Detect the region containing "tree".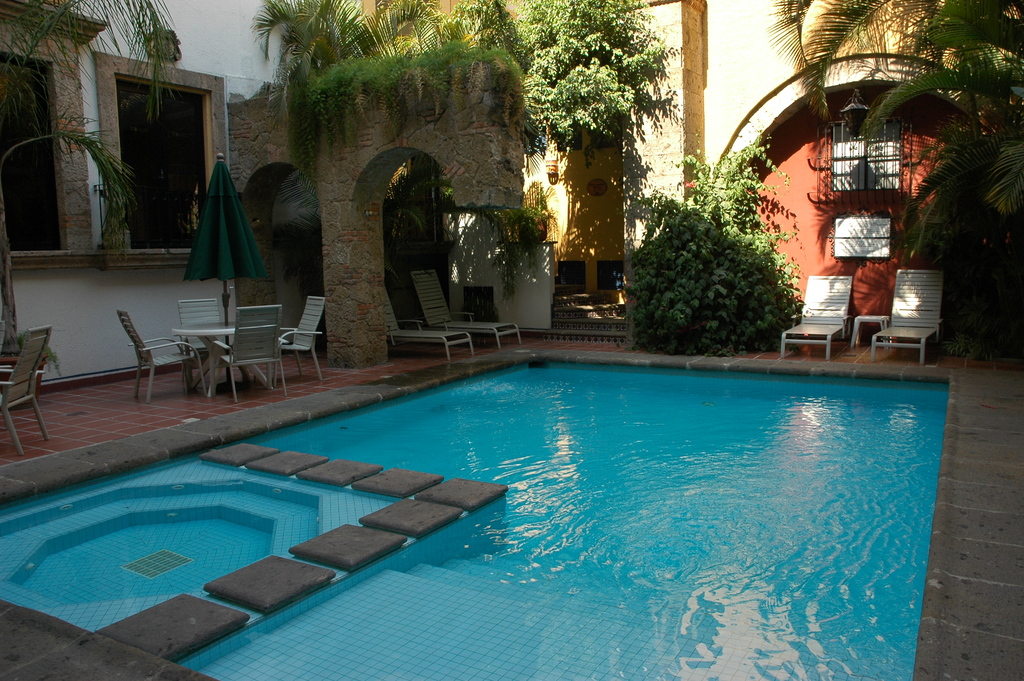
0, 0, 170, 349.
